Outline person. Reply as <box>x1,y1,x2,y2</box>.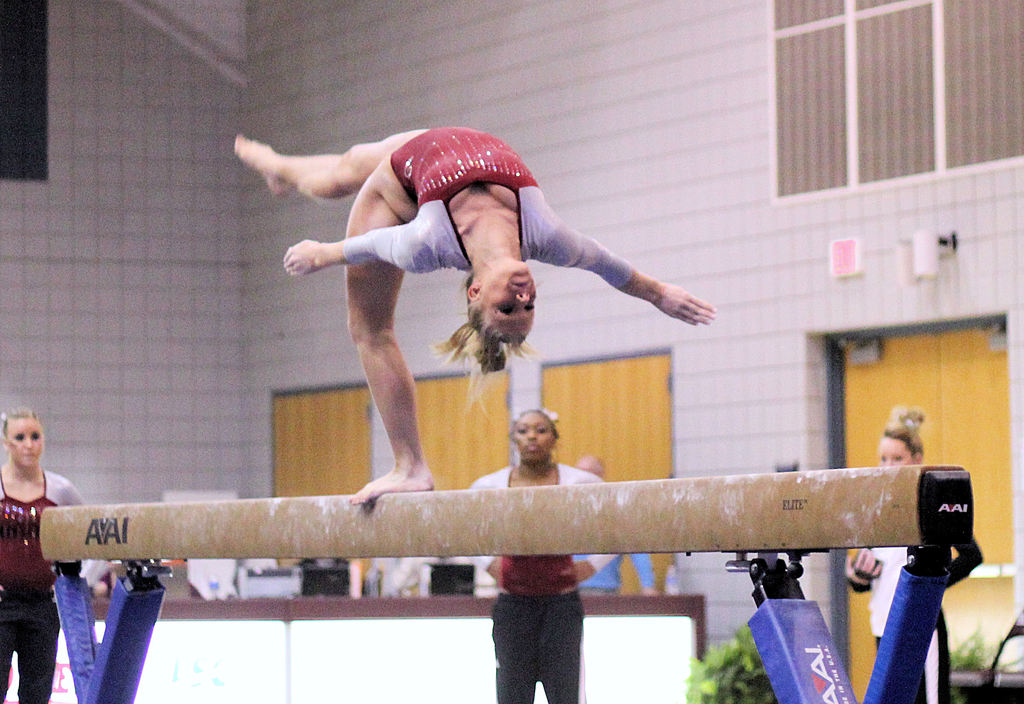
<box>0,410,108,703</box>.
